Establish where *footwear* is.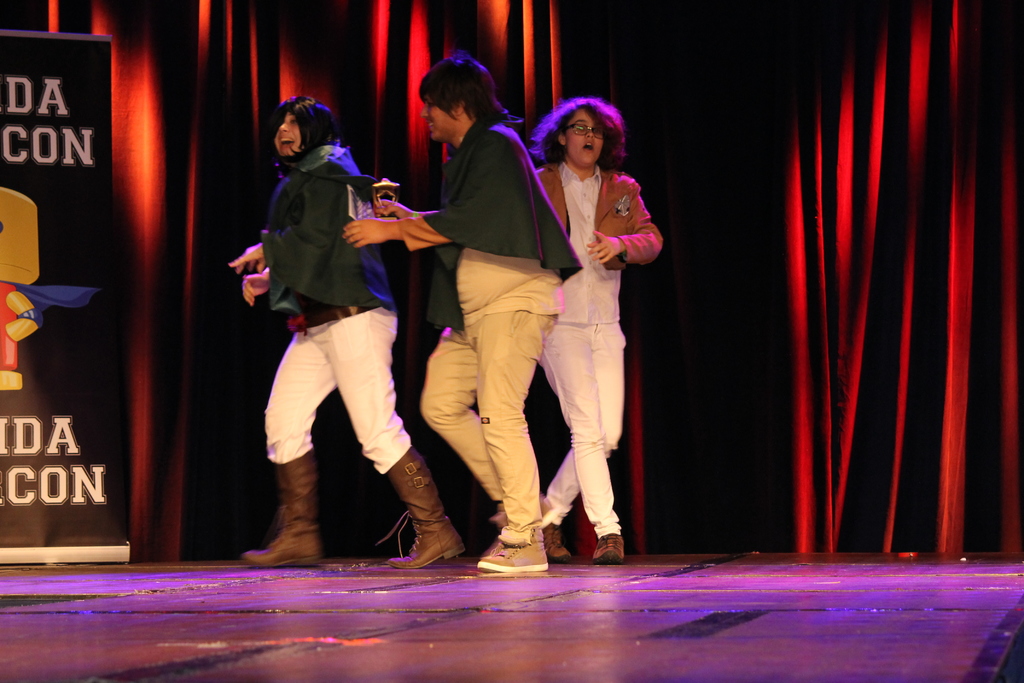
Established at {"left": 482, "top": 529, "right": 550, "bottom": 575}.
